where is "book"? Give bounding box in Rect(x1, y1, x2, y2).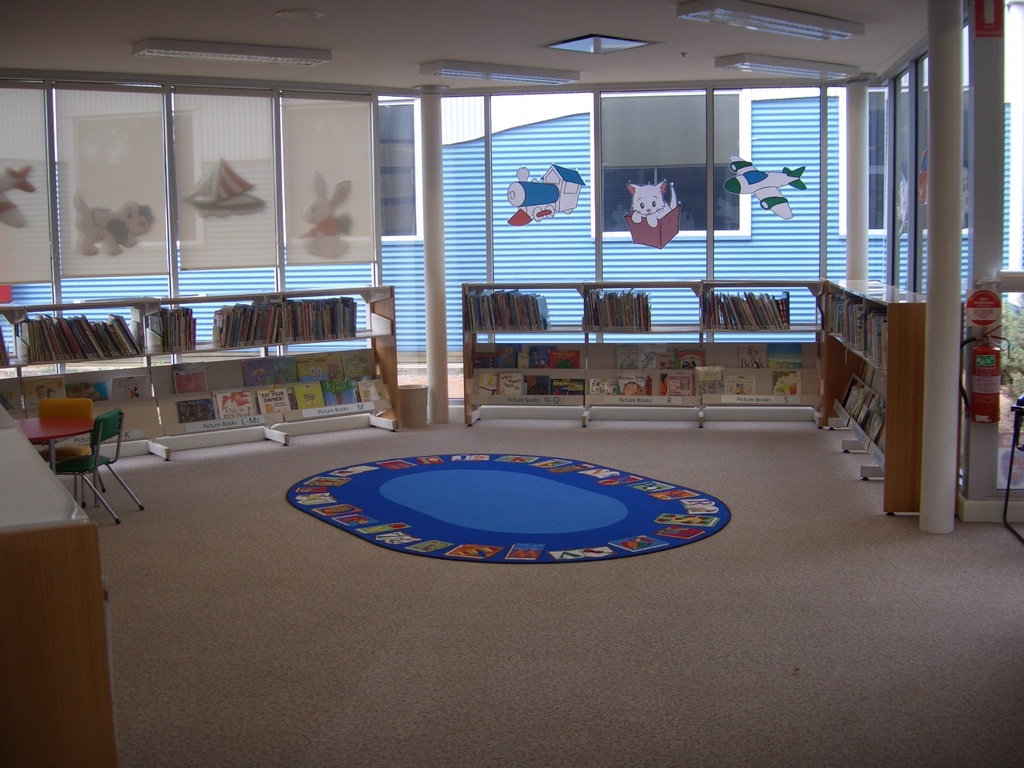
Rect(329, 351, 346, 380).
